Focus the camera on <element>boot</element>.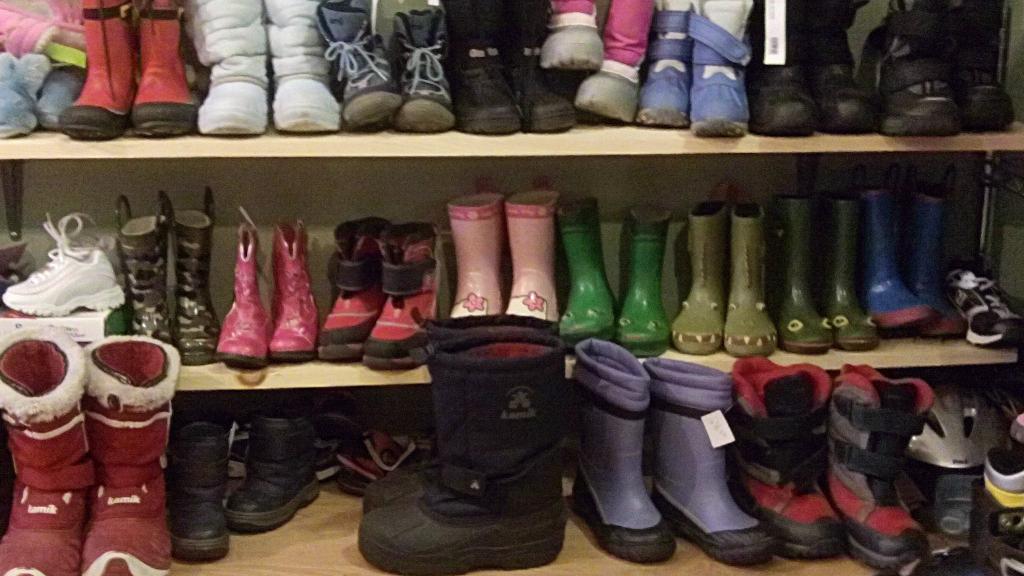
Focus region: 269,0,335,134.
